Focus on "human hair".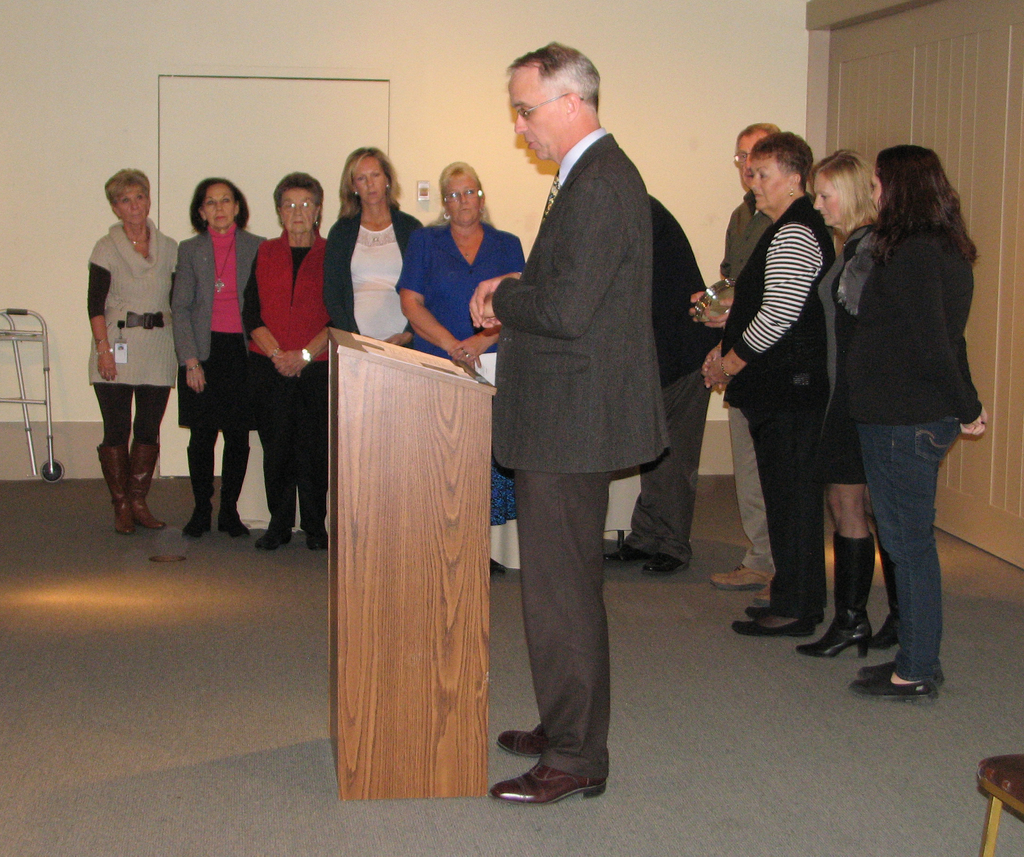
Focused at x1=189, y1=176, x2=248, y2=238.
